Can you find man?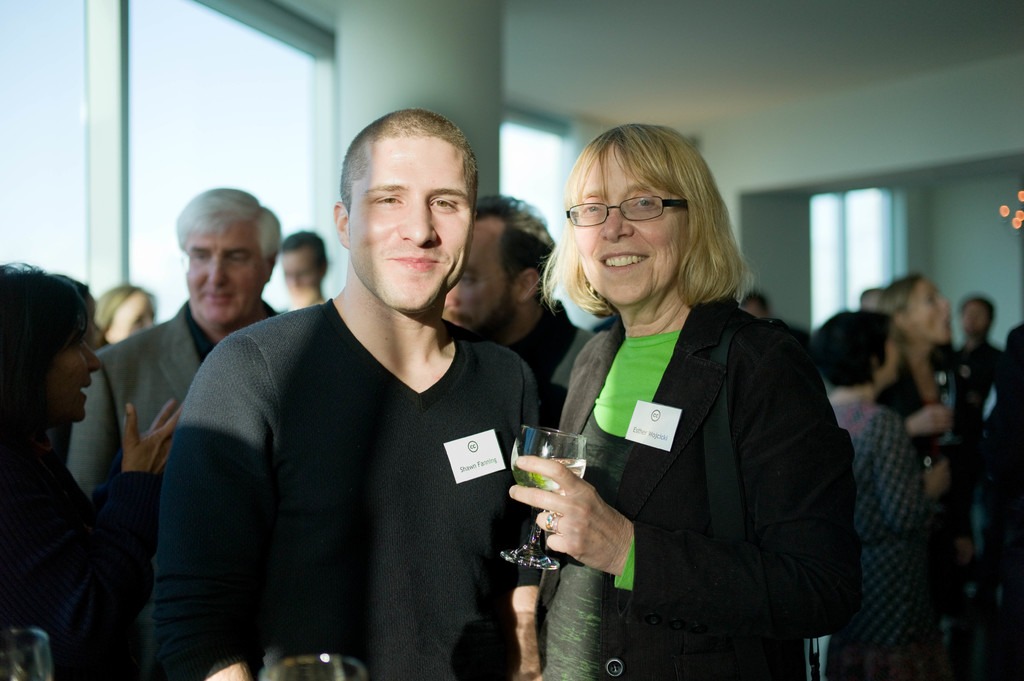
Yes, bounding box: <bbox>451, 195, 592, 443</bbox>.
